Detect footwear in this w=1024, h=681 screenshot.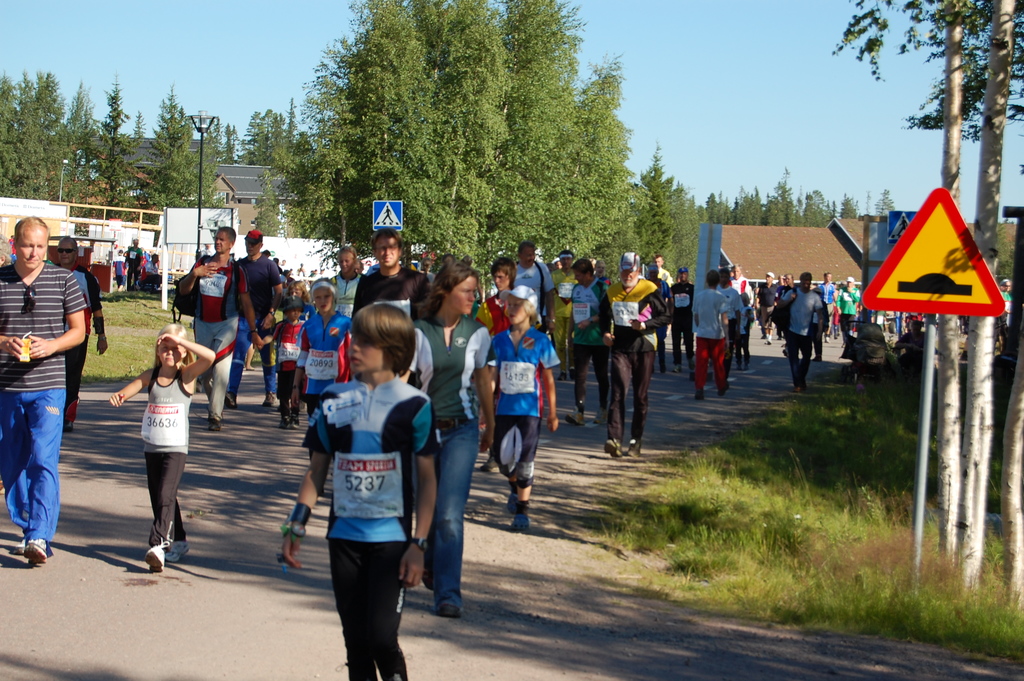
Detection: 515:515:529:528.
